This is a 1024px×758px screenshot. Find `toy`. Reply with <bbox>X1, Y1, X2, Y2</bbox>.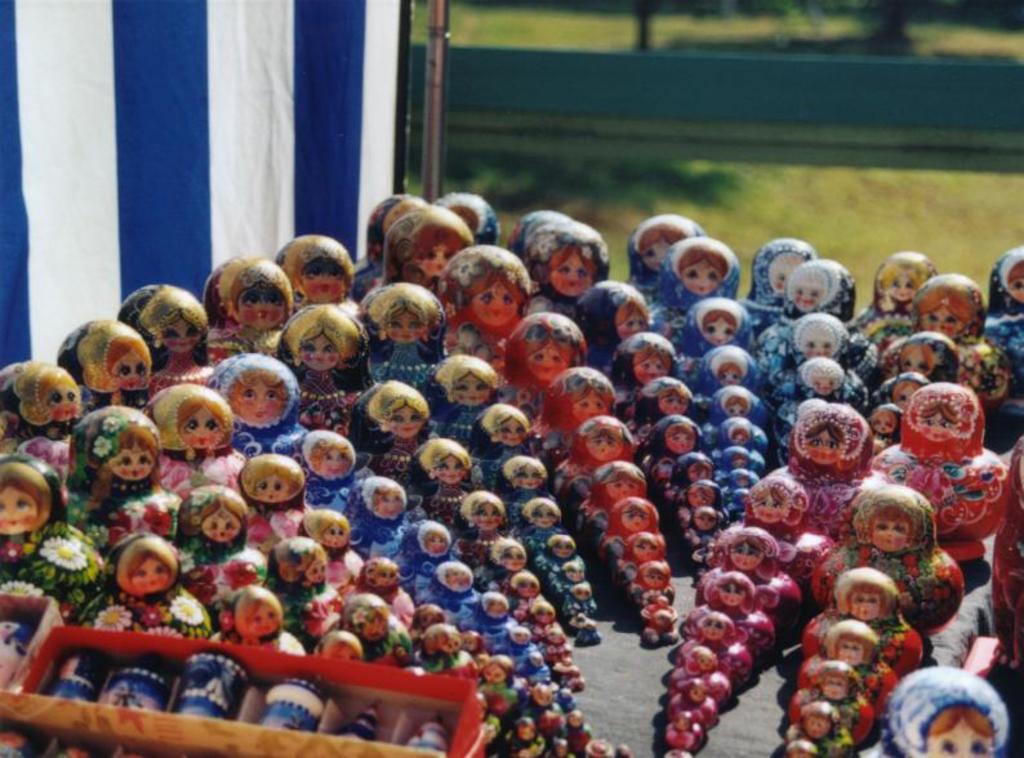
<bbox>869, 331, 958, 400</bbox>.
